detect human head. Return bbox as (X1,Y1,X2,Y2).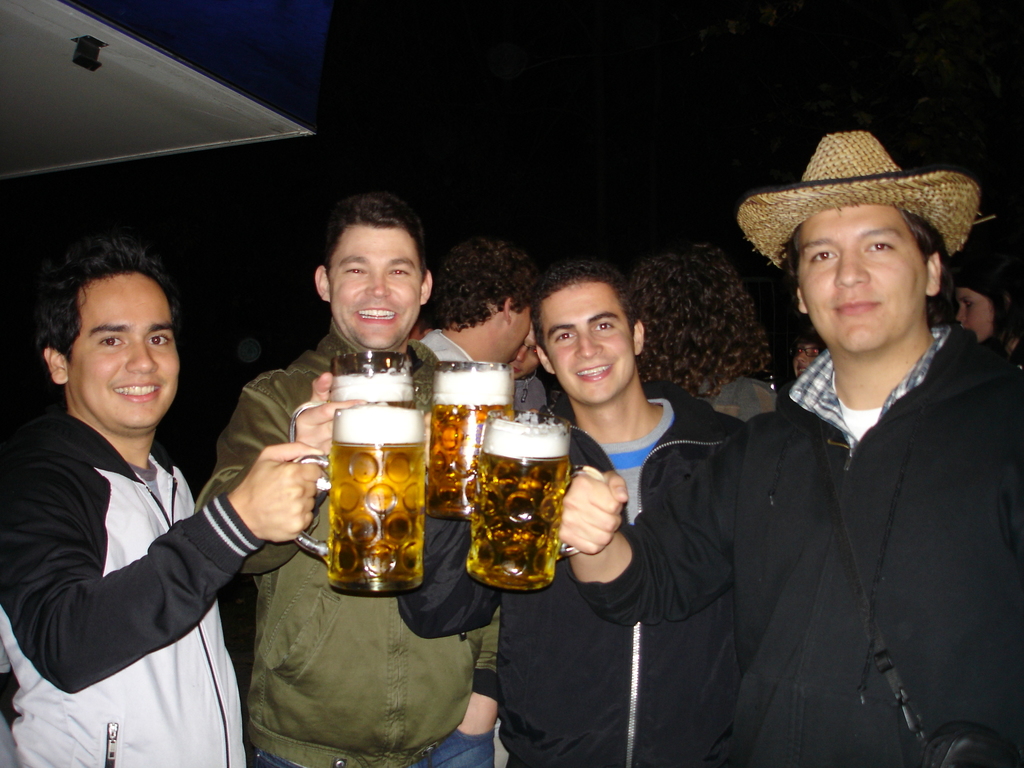
(954,273,1012,342).
